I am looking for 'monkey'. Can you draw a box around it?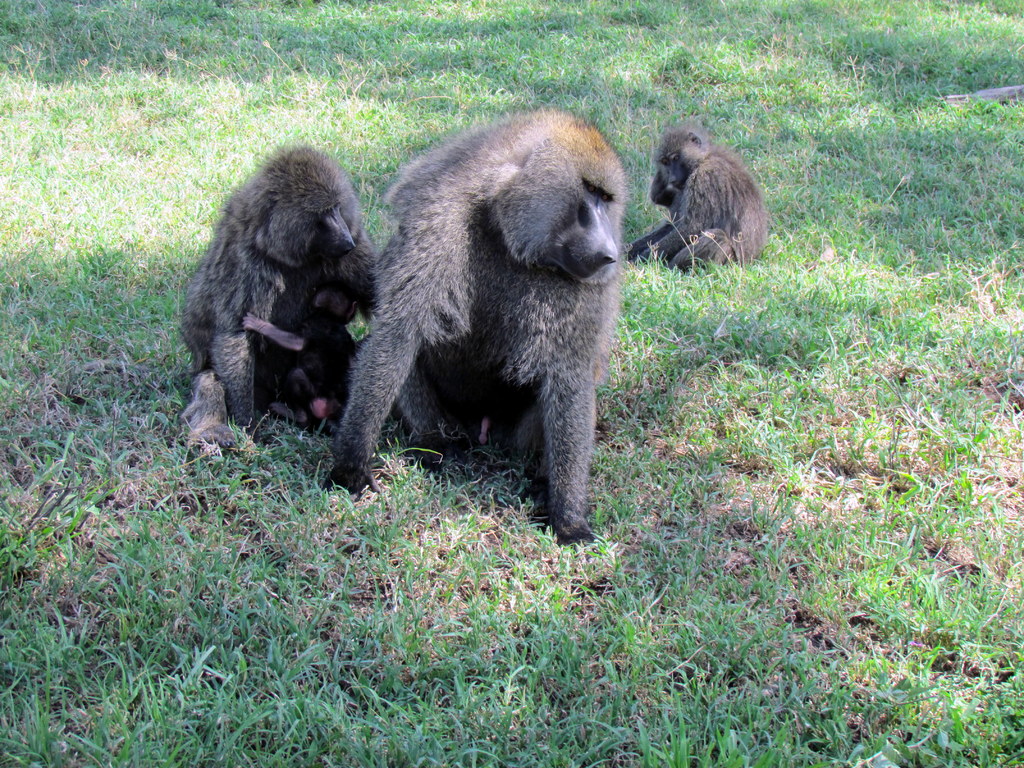
Sure, the bounding box is bbox=(308, 123, 636, 563).
